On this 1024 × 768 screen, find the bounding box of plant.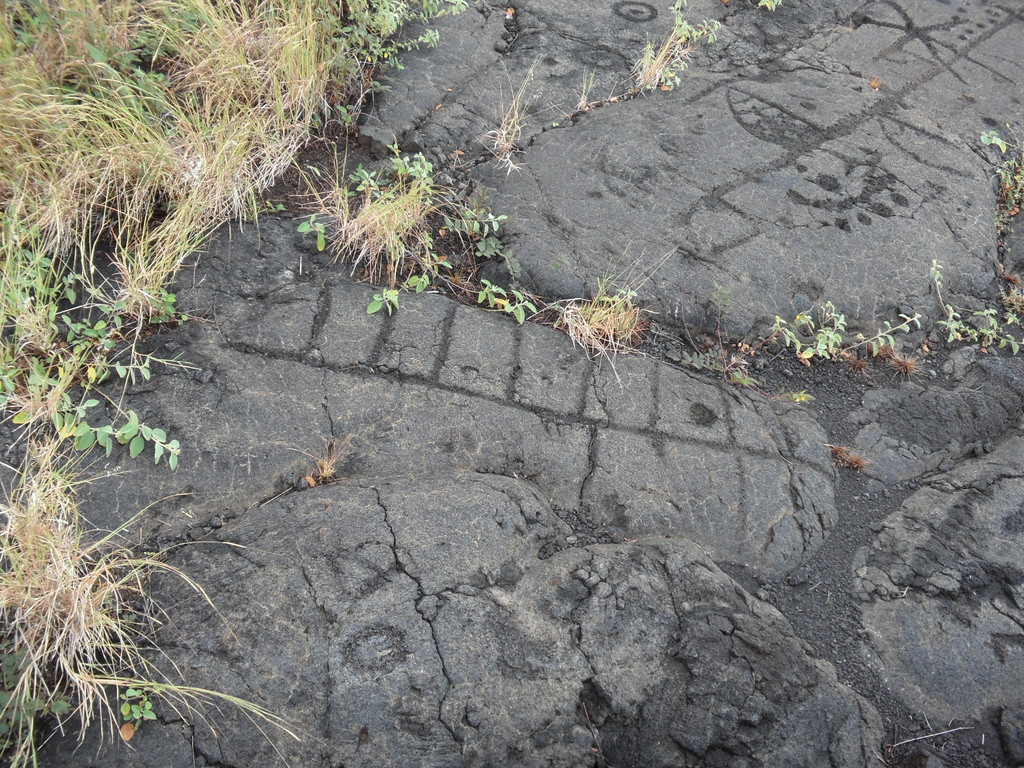
Bounding box: box=[892, 355, 918, 376].
